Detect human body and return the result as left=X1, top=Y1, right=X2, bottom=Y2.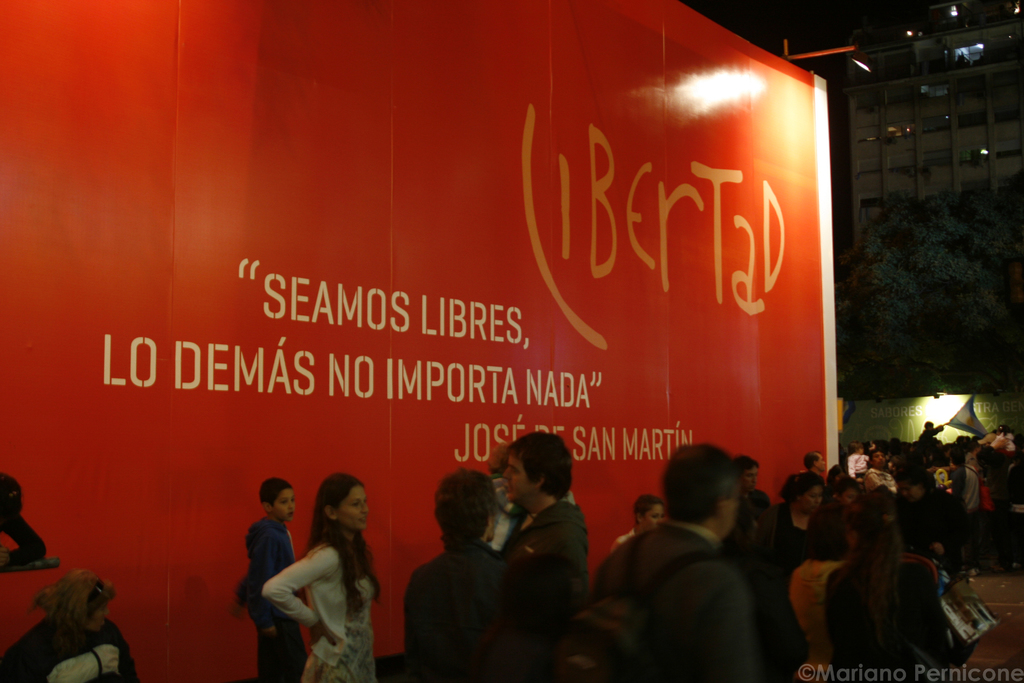
left=799, top=447, right=828, bottom=472.
